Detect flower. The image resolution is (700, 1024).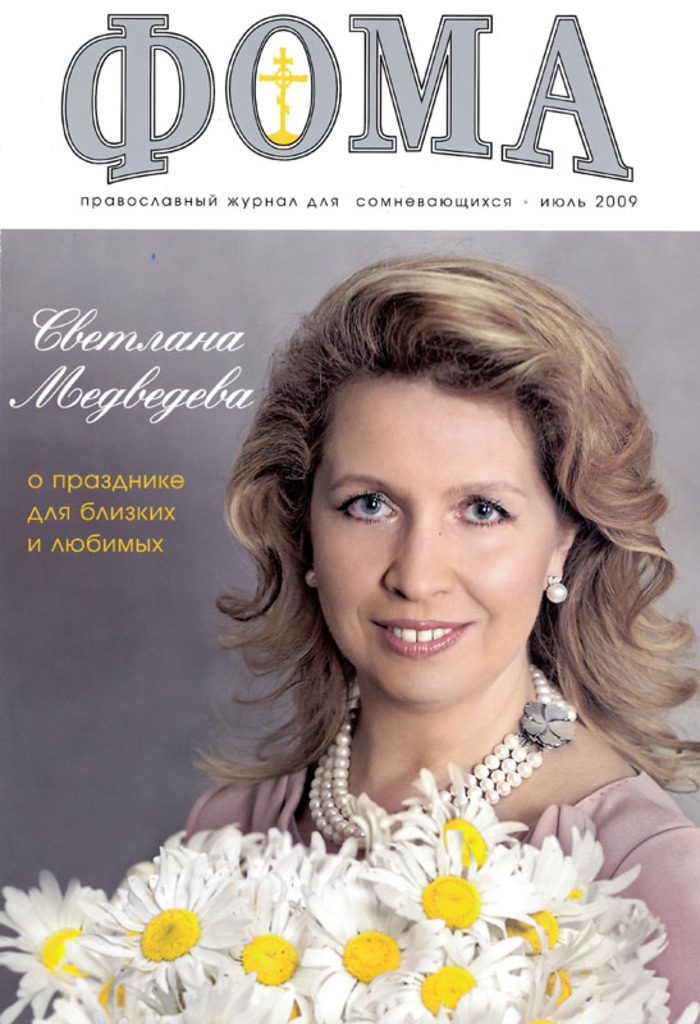
129:890:211:982.
